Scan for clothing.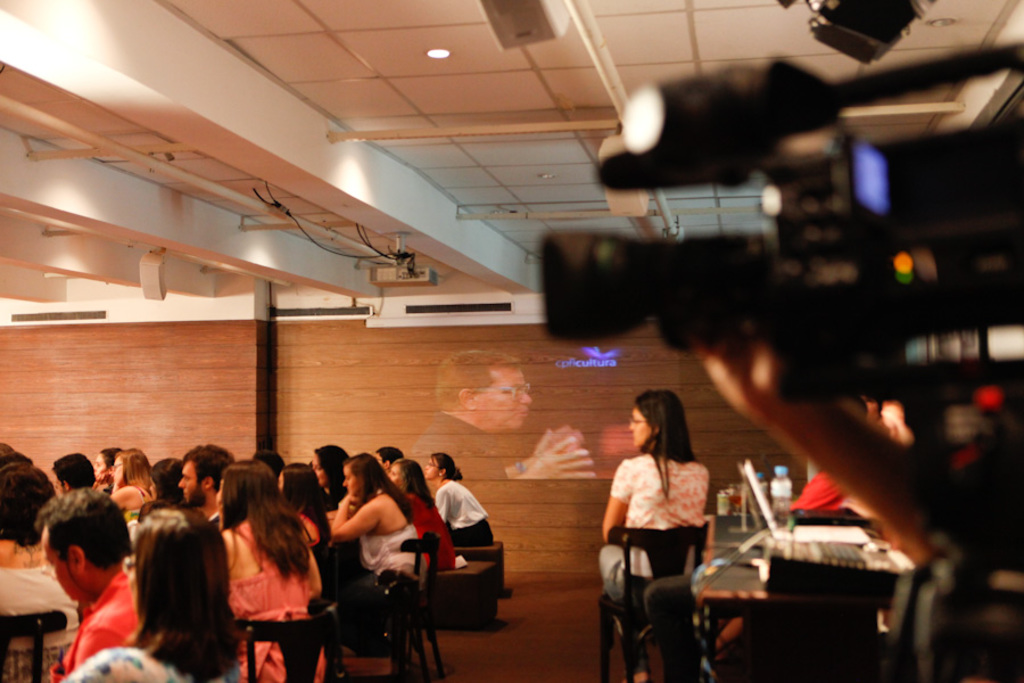
Scan result: 407 494 453 573.
